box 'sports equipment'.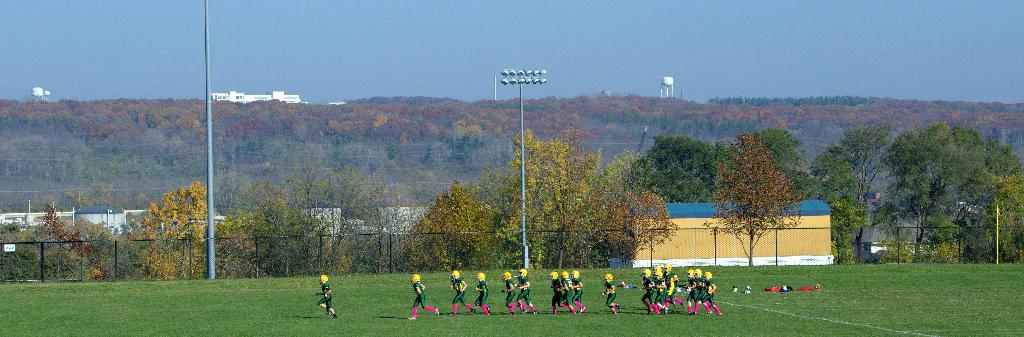
742,287,751,293.
